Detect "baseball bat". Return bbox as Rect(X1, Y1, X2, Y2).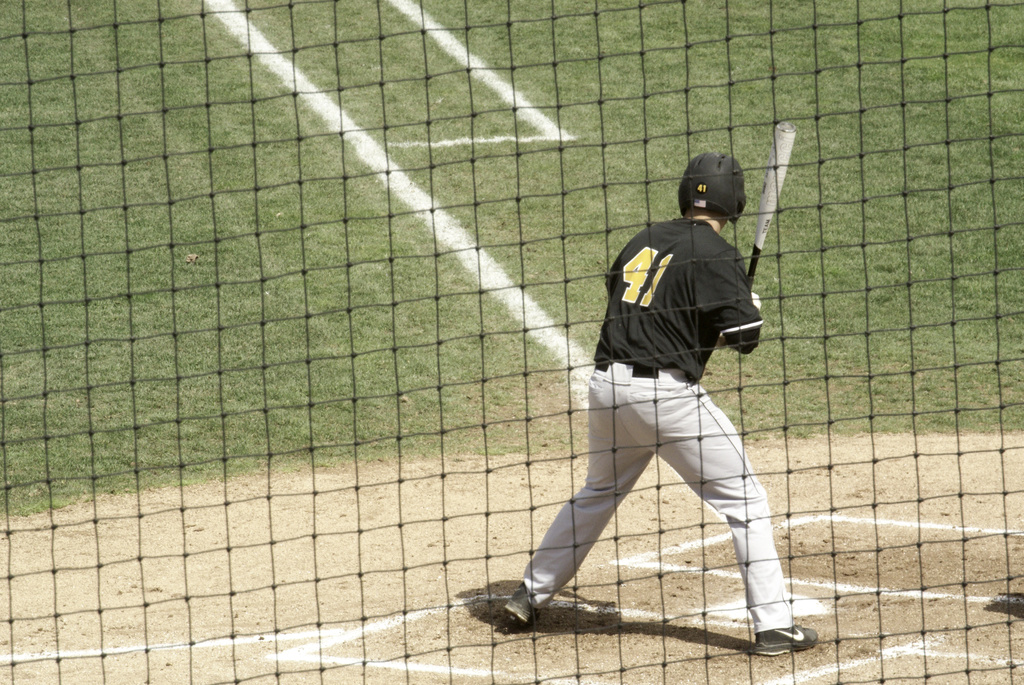
Rect(747, 117, 793, 295).
